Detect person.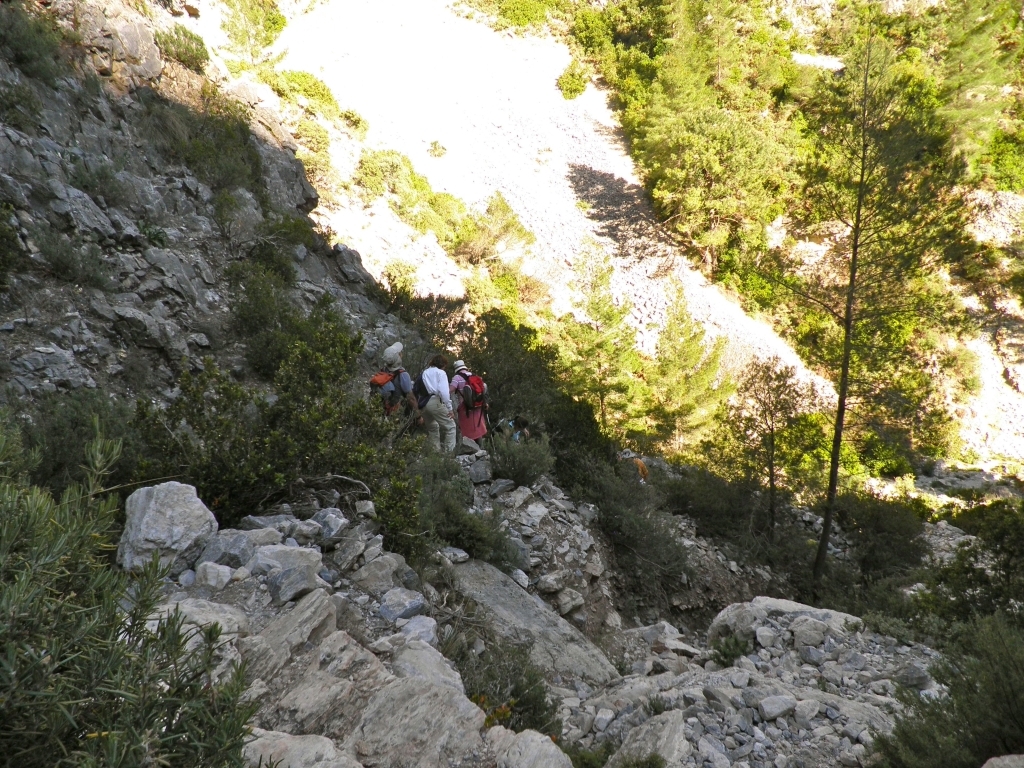
Detected at 450,359,488,448.
